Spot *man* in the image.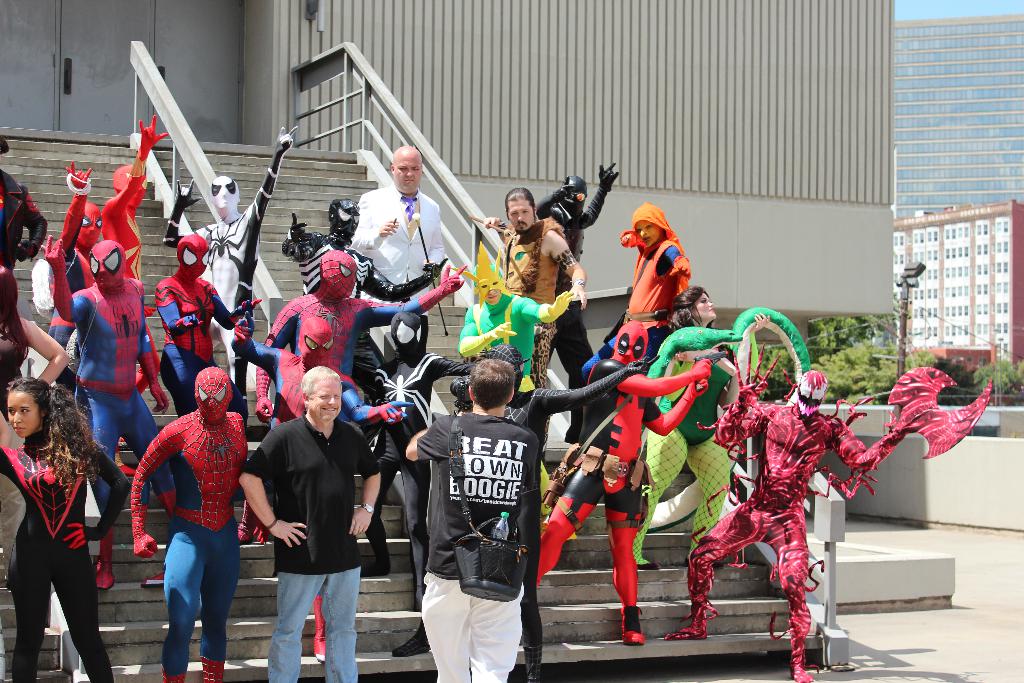
*man* found at region(483, 187, 585, 384).
